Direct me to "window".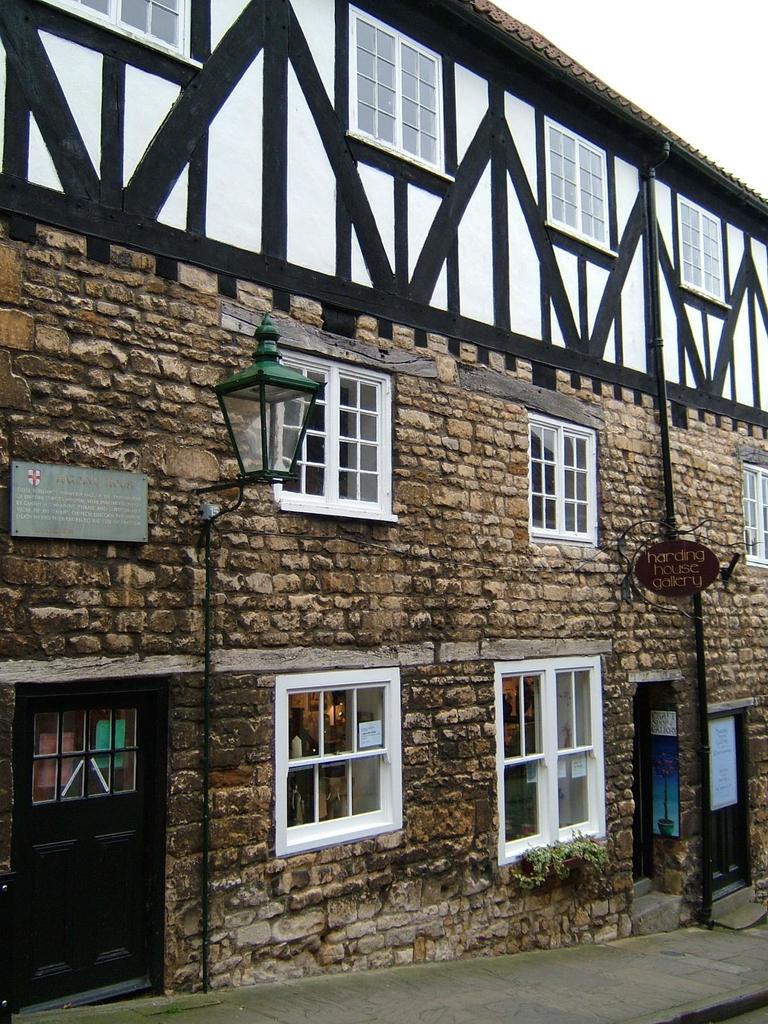
Direction: locate(674, 186, 730, 321).
